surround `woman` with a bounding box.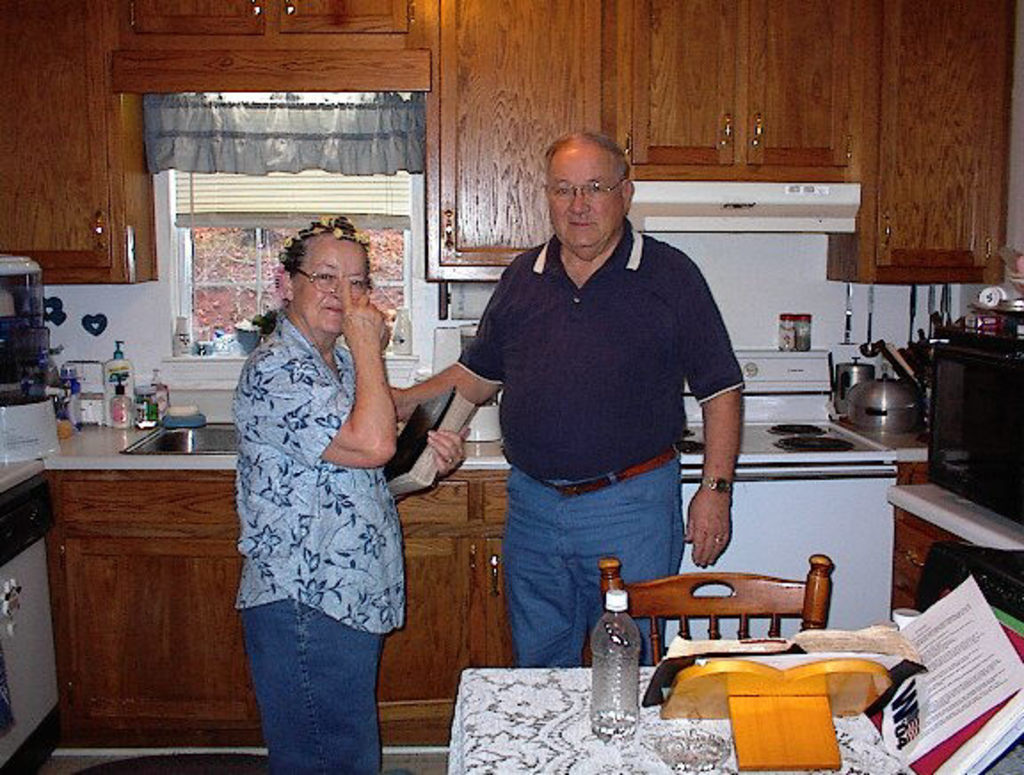
(left=235, top=213, right=469, bottom=773).
